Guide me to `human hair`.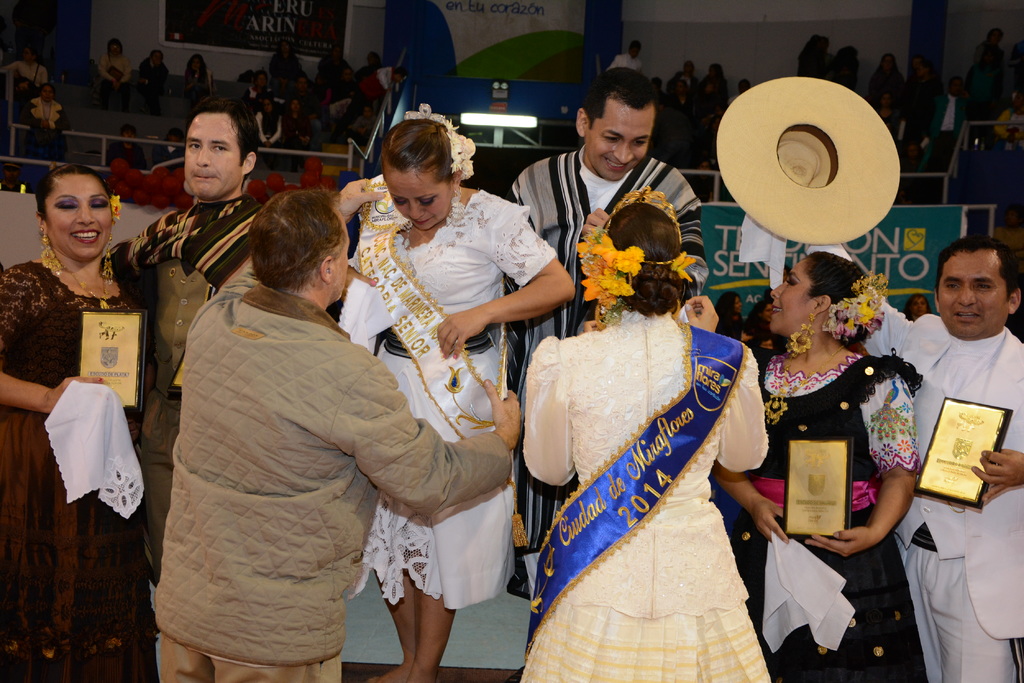
Guidance: (left=810, top=252, right=871, bottom=350).
